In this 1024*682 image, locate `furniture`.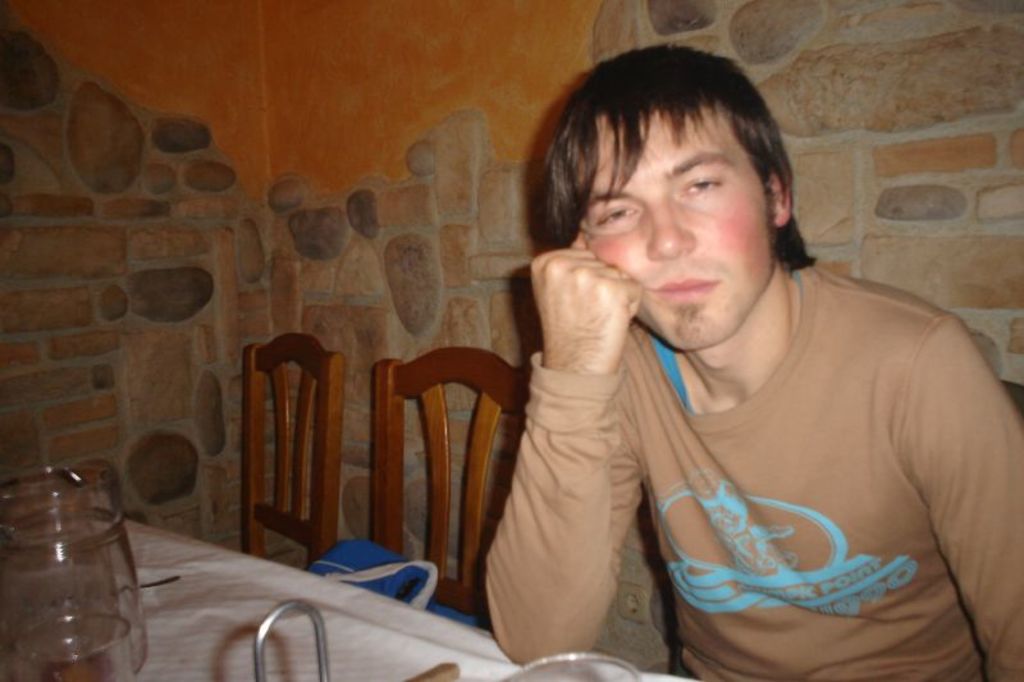
Bounding box: l=0, t=514, r=698, b=681.
